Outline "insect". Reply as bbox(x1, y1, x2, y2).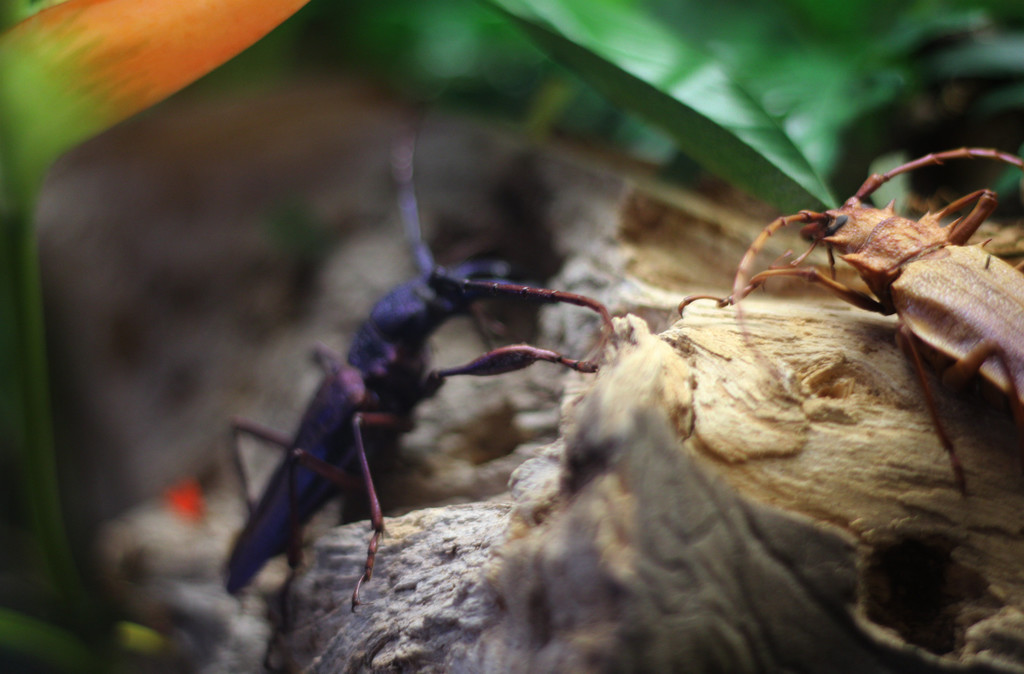
bbox(212, 110, 625, 605).
